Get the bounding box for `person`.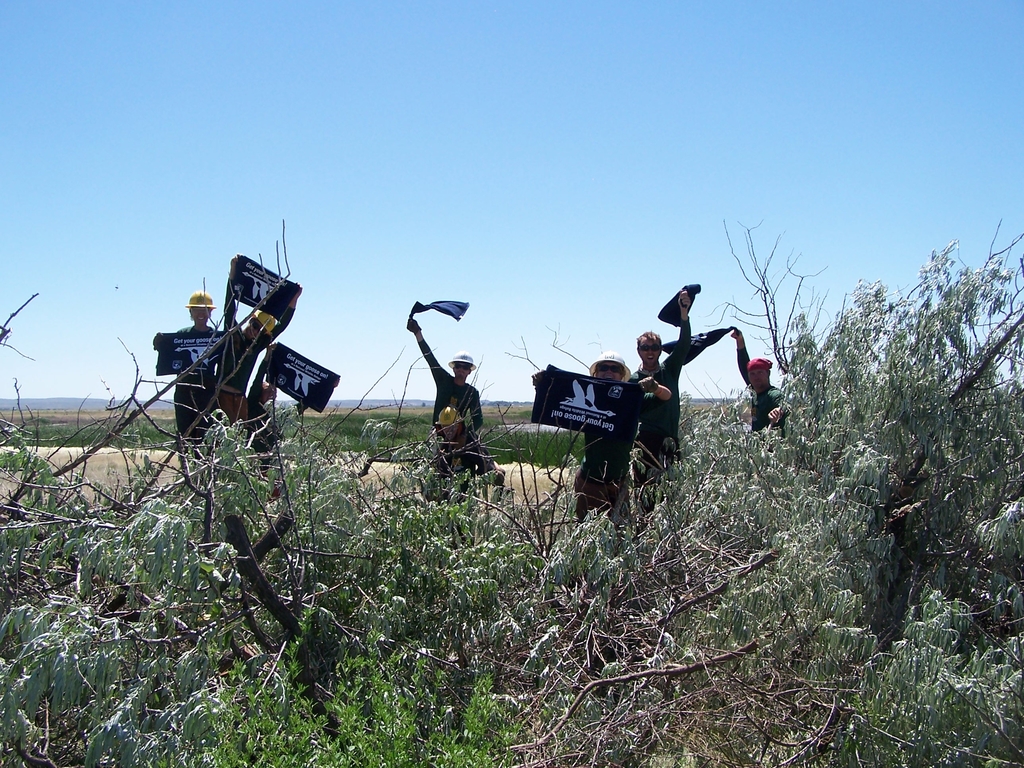
l=409, t=310, r=490, b=461.
